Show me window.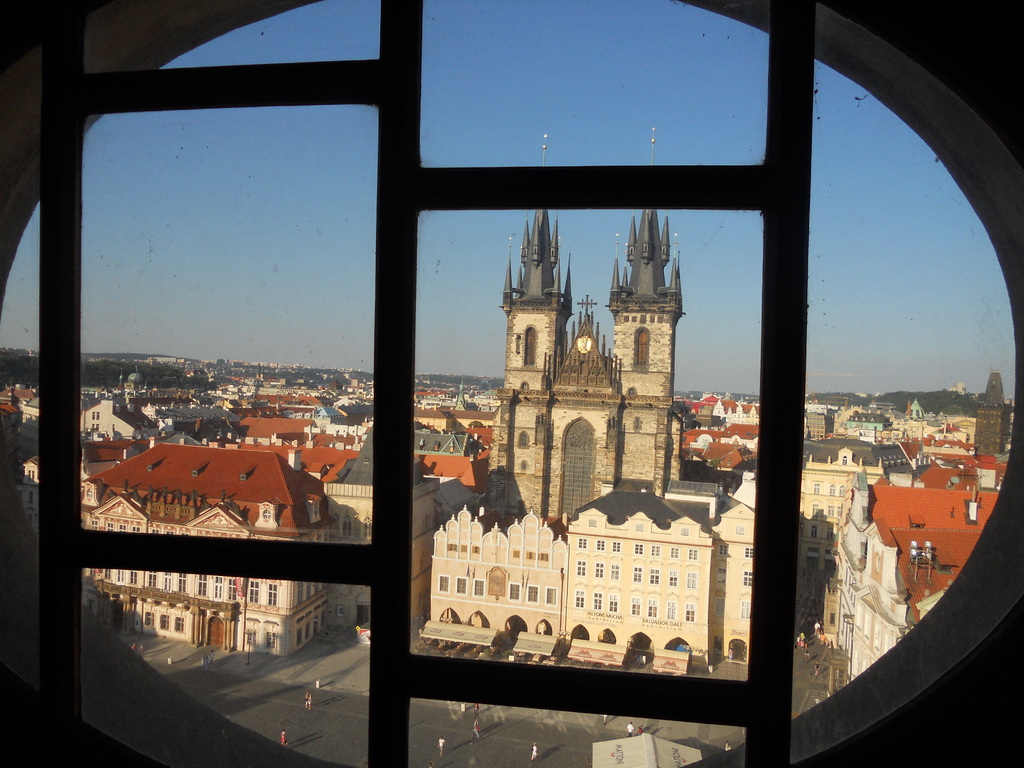
window is here: bbox(743, 572, 753, 585).
